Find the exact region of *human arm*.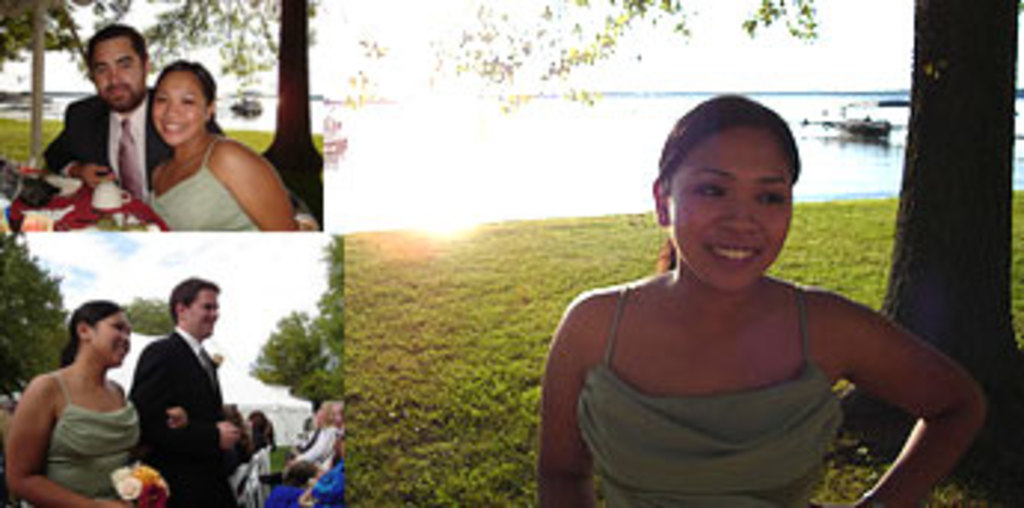
Exact region: <region>59, 122, 125, 190</region>.
